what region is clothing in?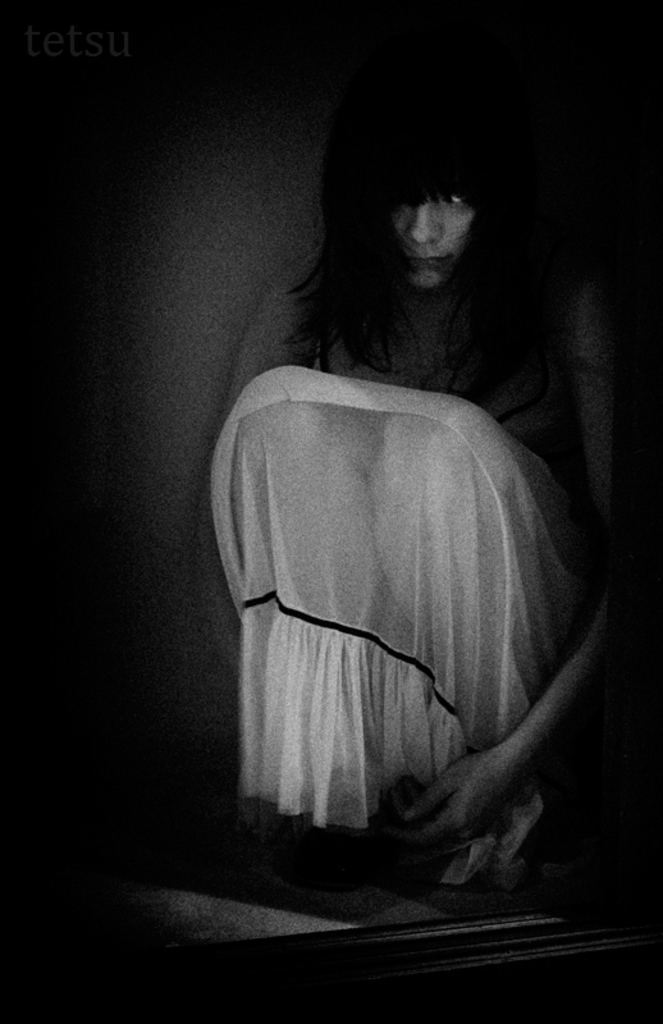
left=204, top=329, right=608, bottom=883.
